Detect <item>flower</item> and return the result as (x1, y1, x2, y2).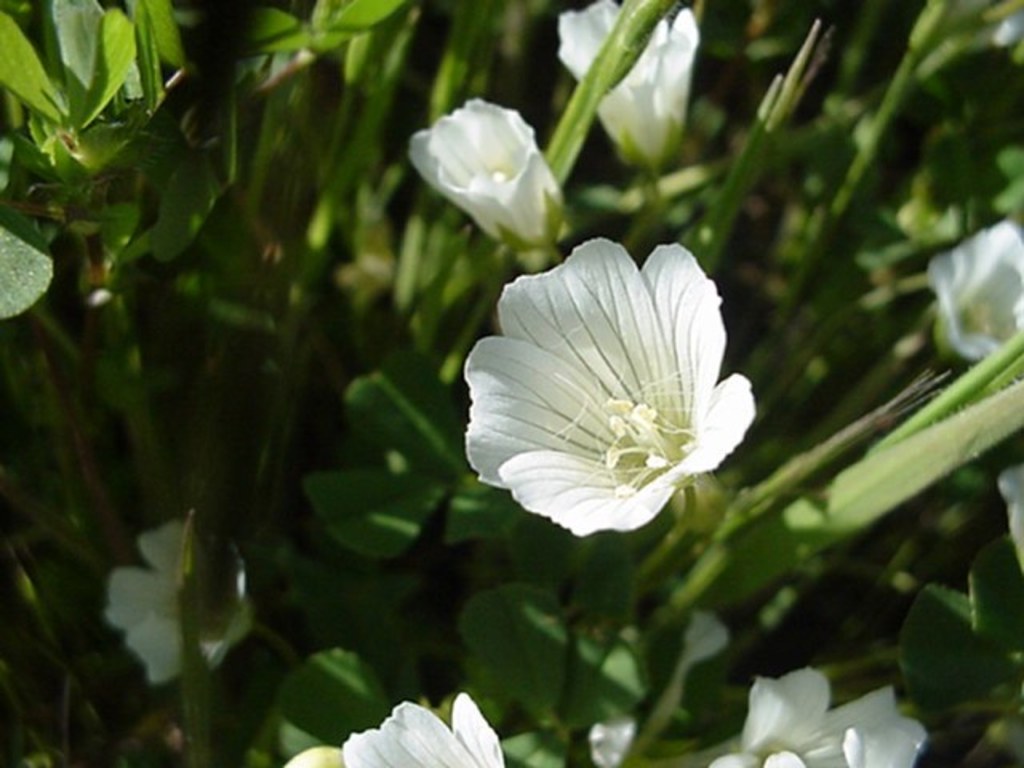
(342, 691, 509, 766).
